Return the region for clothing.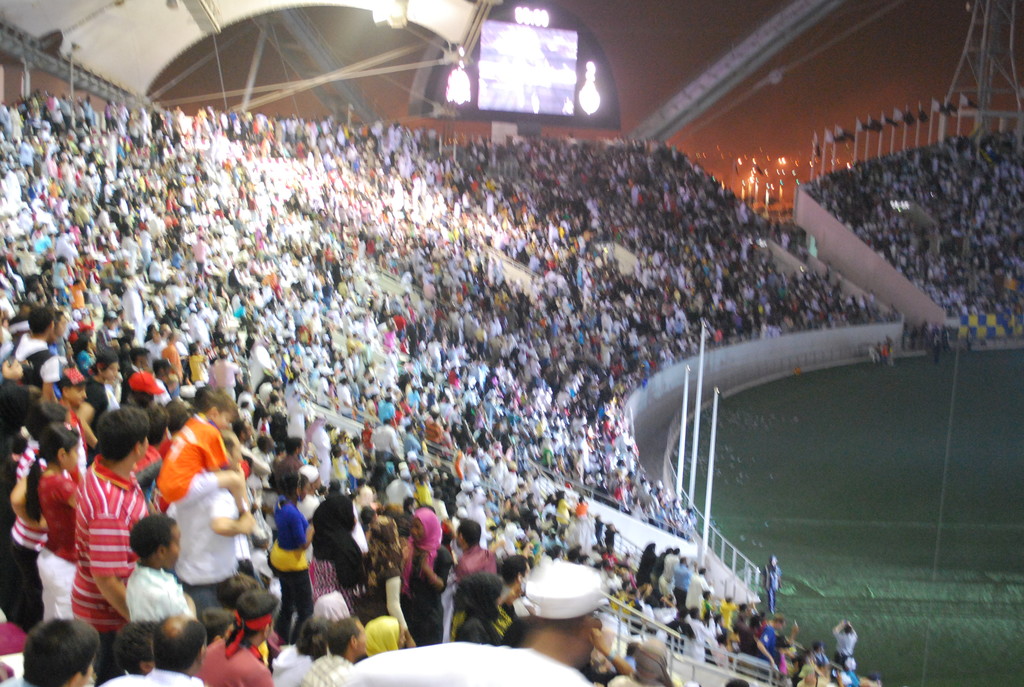
831, 633, 860, 660.
